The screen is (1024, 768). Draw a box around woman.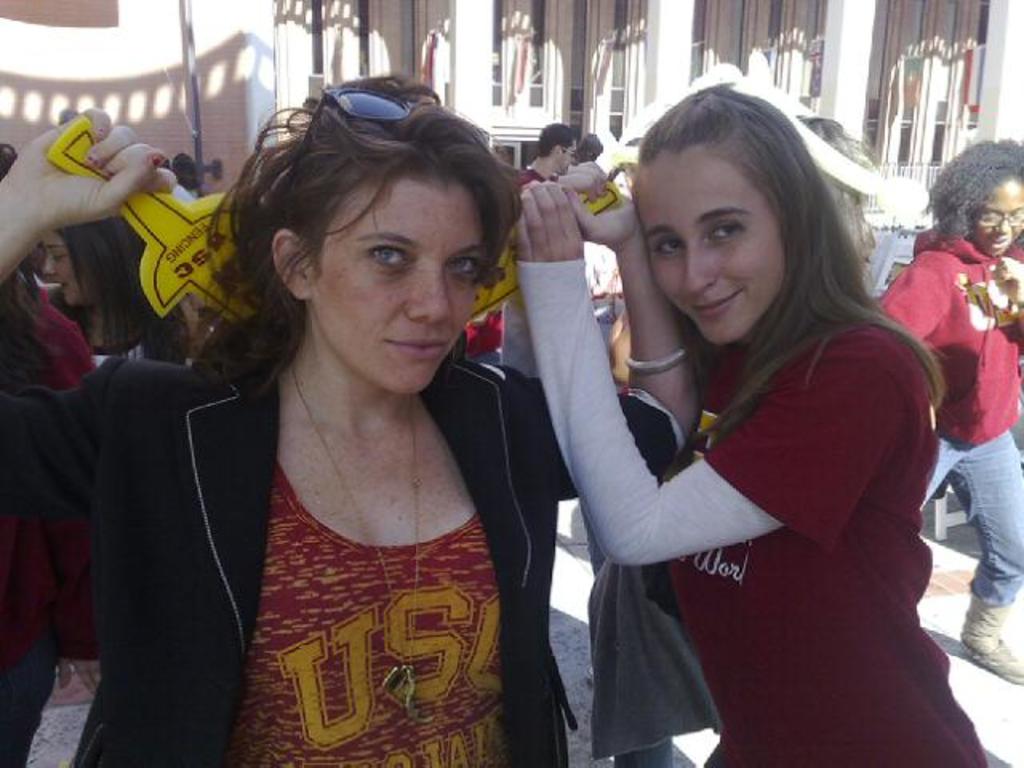
locate(0, 258, 98, 766).
